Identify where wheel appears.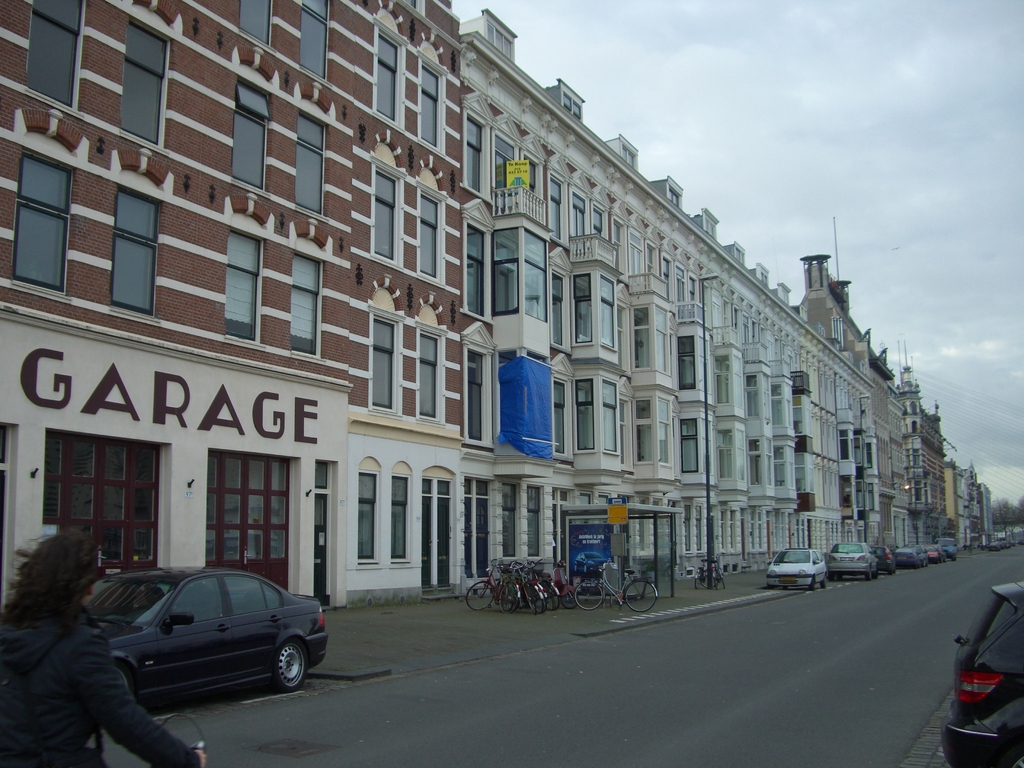
Appears at crop(822, 572, 829, 586).
